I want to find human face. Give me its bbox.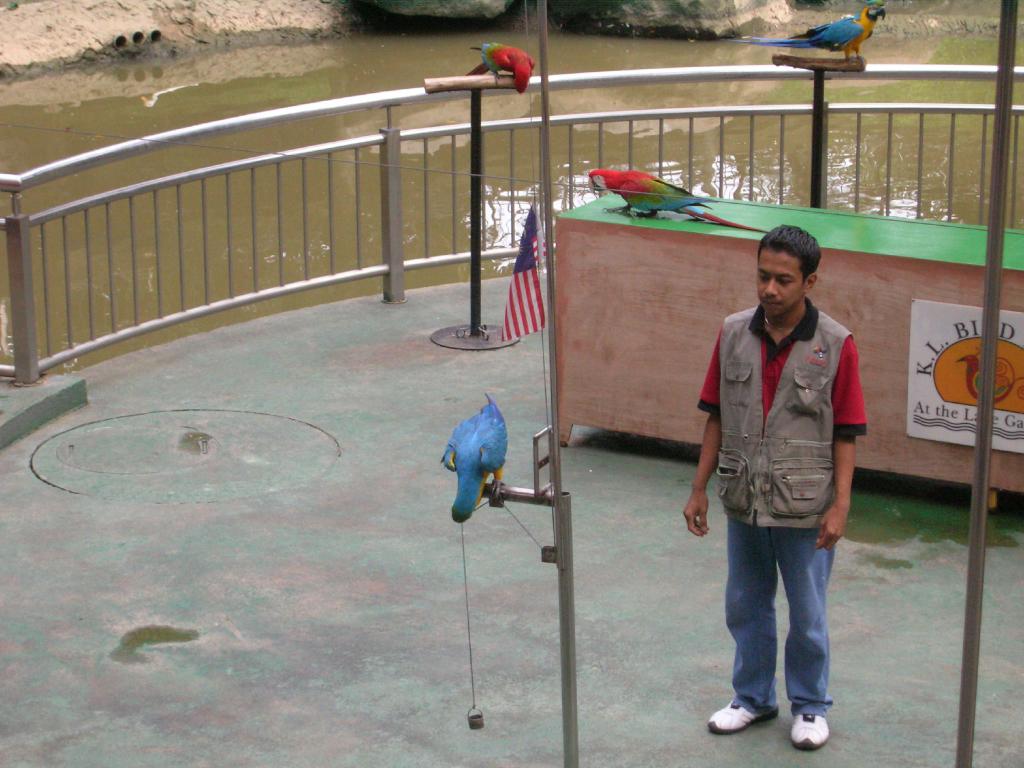
bbox=[755, 249, 805, 319].
